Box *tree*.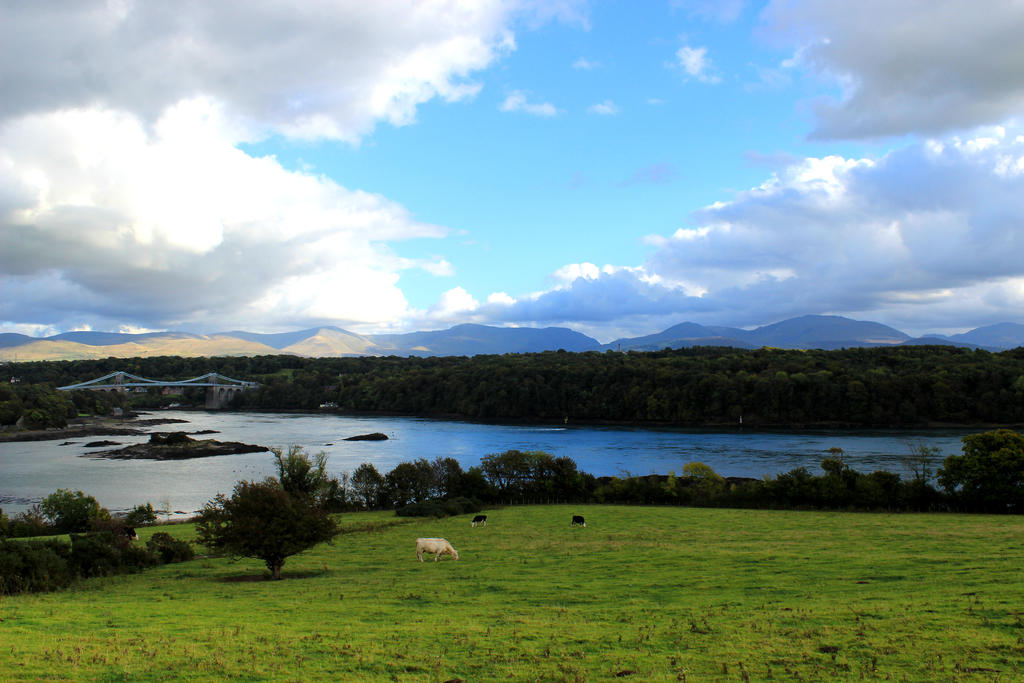
select_region(33, 488, 105, 537).
